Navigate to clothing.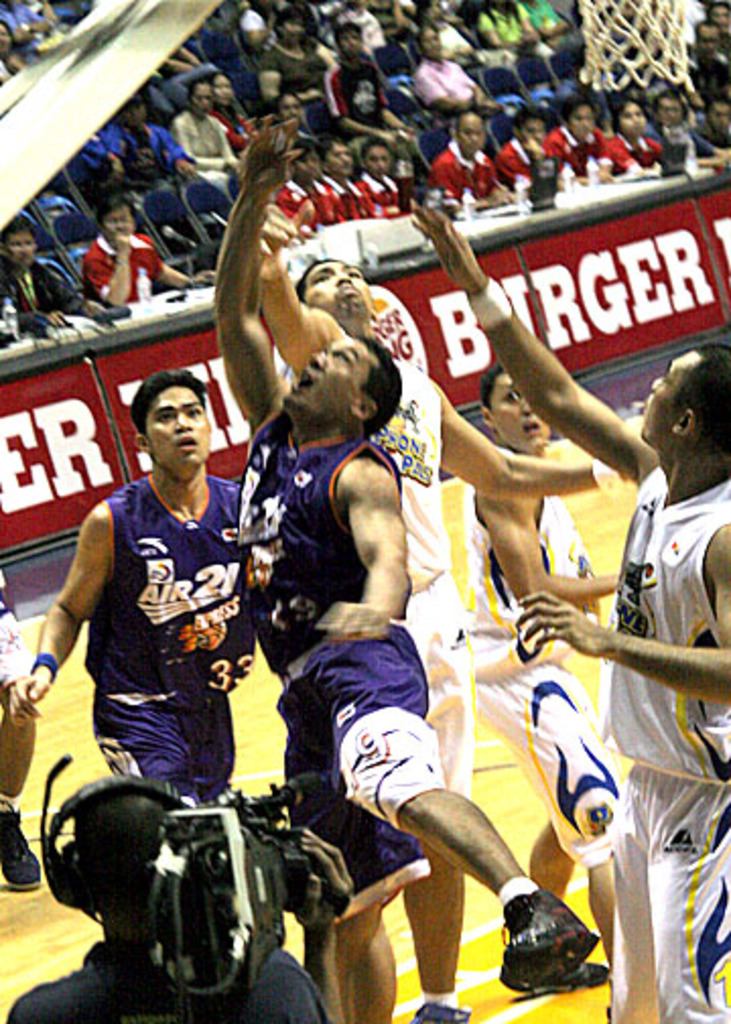
Navigation target: bbox=(609, 136, 662, 169).
